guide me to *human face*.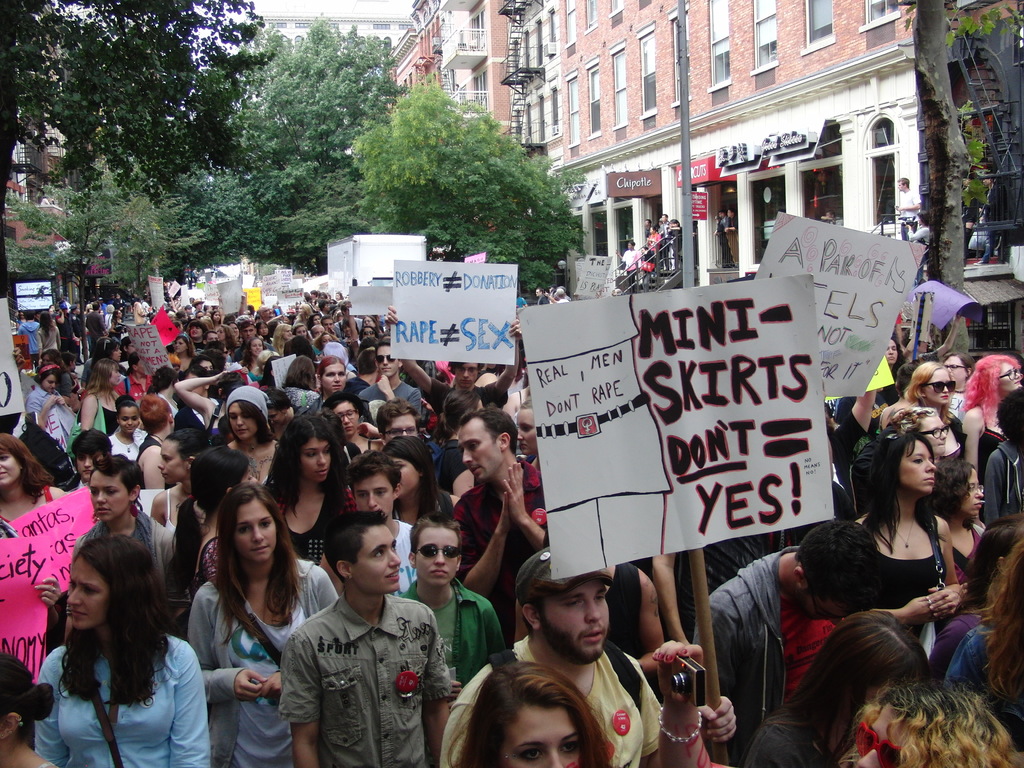
Guidance: [x1=43, y1=378, x2=54, y2=389].
